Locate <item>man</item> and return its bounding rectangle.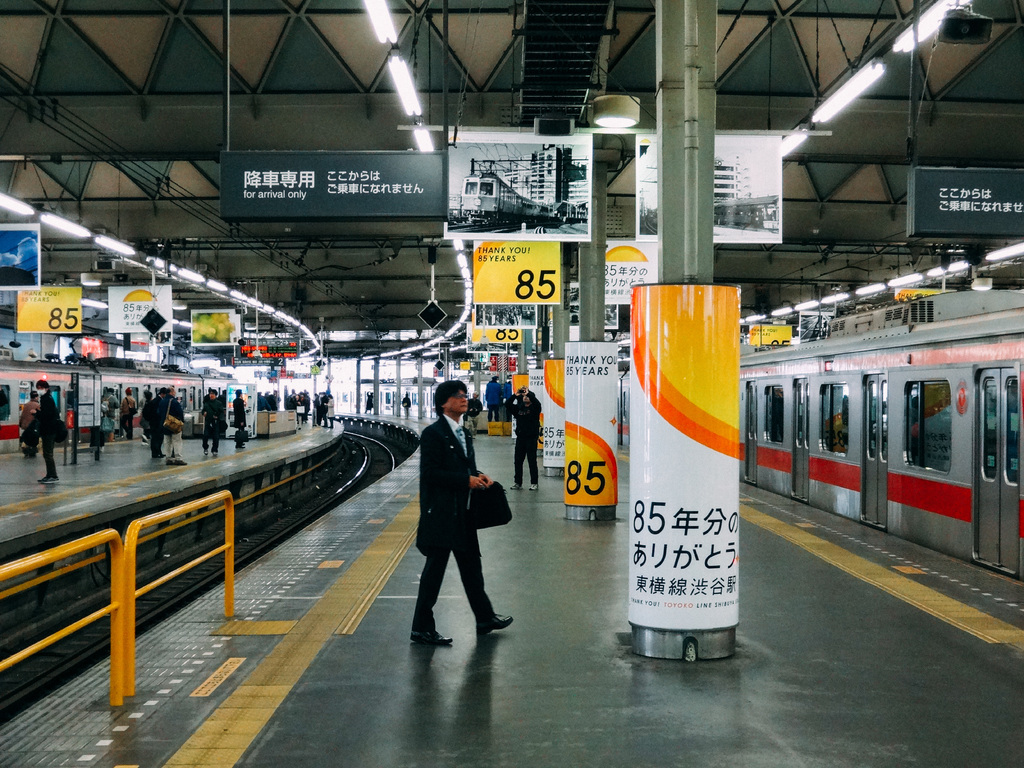
(x1=141, y1=385, x2=165, y2=461).
